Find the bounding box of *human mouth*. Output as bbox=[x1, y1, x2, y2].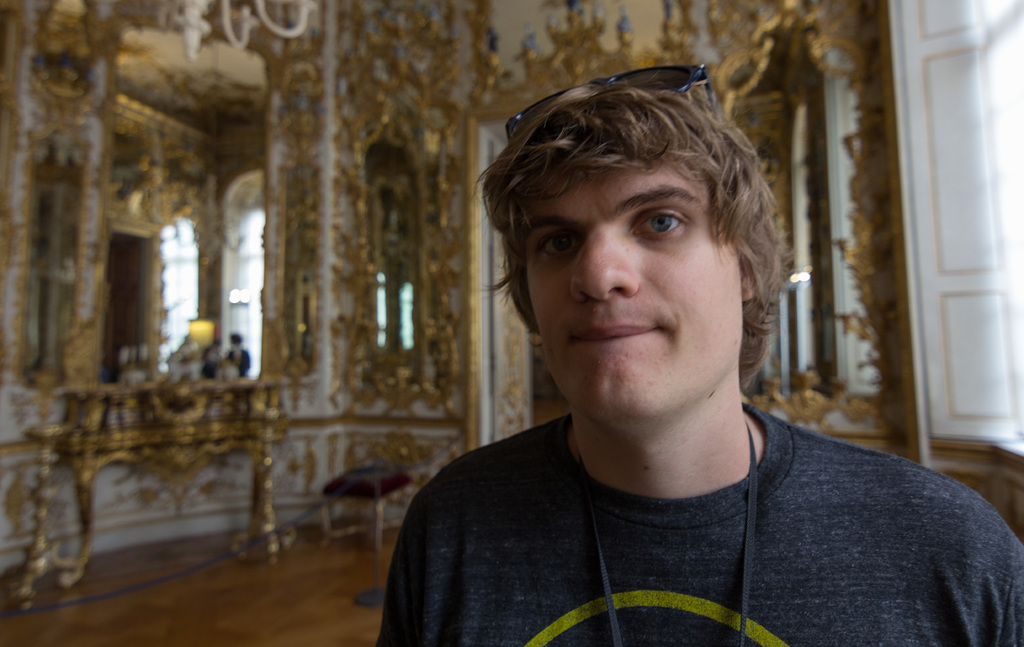
bbox=[568, 320, 655, 343].
